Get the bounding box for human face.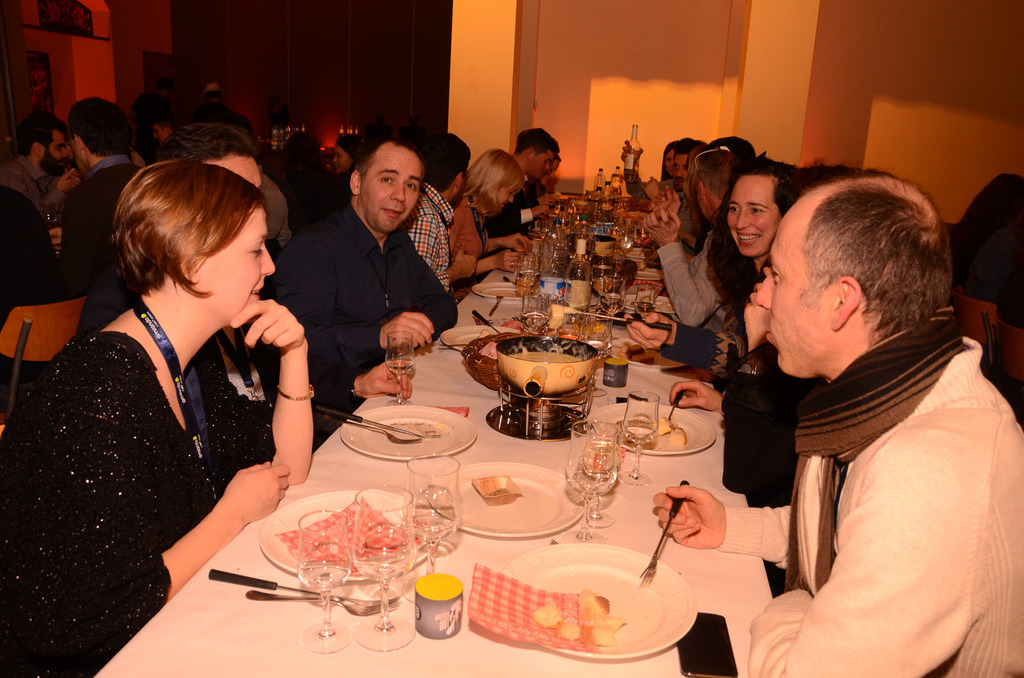
bbox=[757, 223, 831, 381].
